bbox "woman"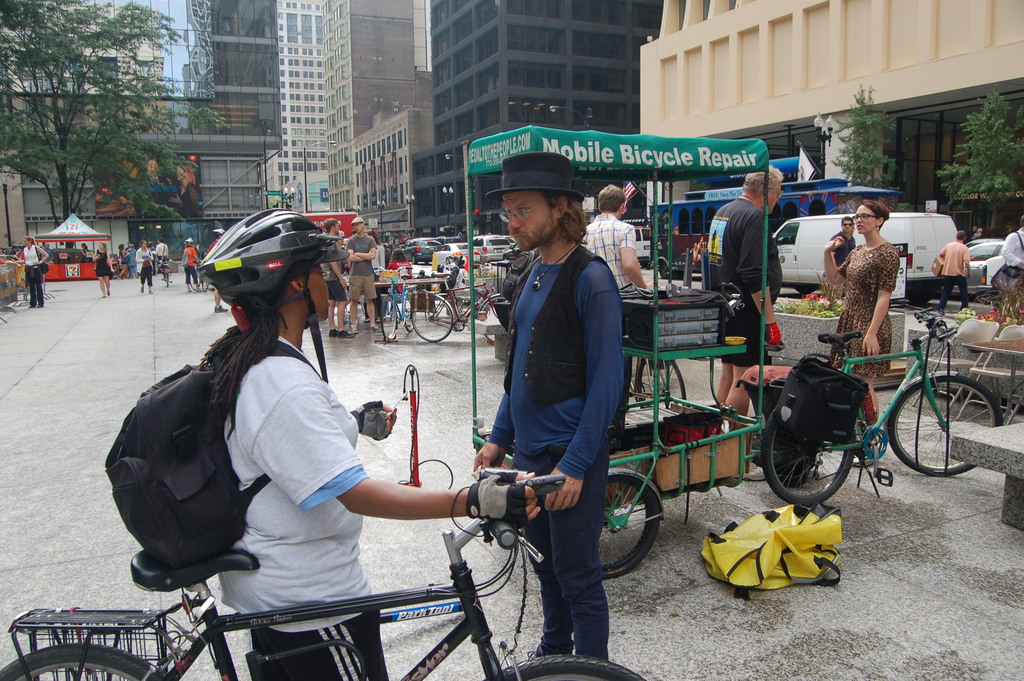
pyautogui.locateOnScreen(94, 241, 114, 295)
